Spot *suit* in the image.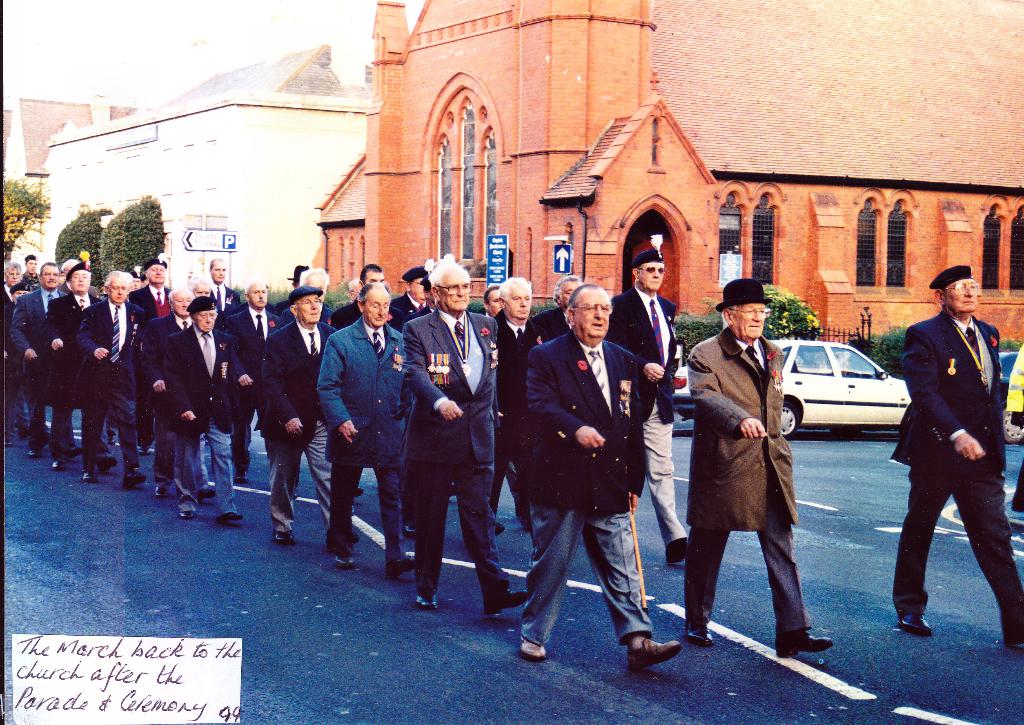
*suit* found at Rect(131, 280, 173, 330).
